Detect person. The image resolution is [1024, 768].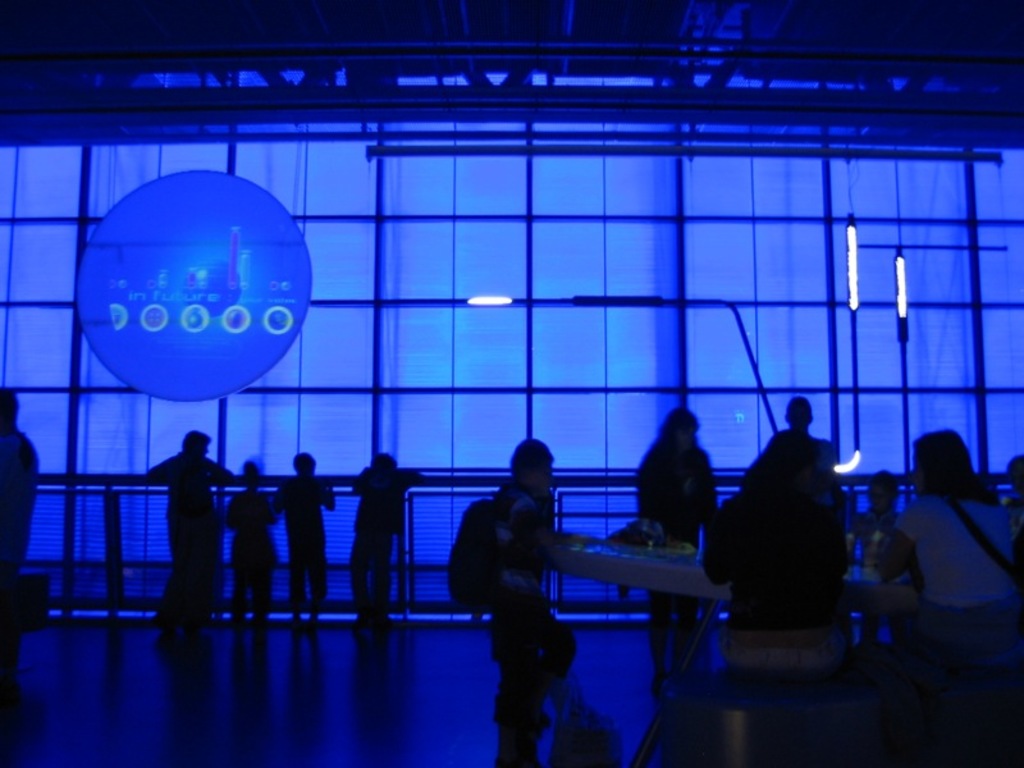
box=[777, 390, 845, 506].
